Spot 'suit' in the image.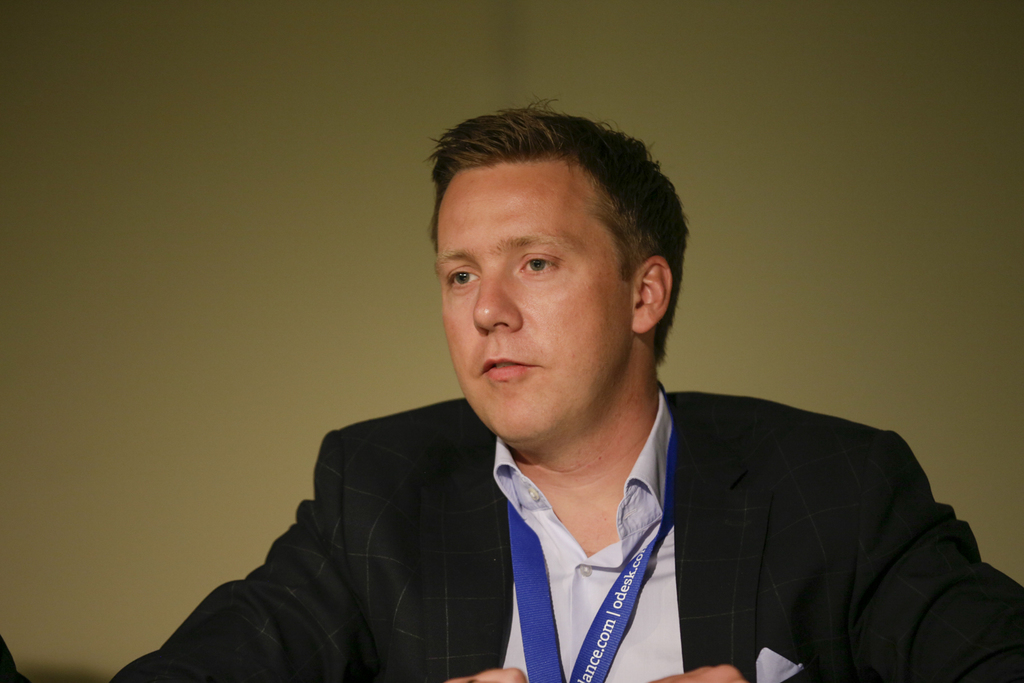
'suit' found at crop(112, 394, 1021, 682).
